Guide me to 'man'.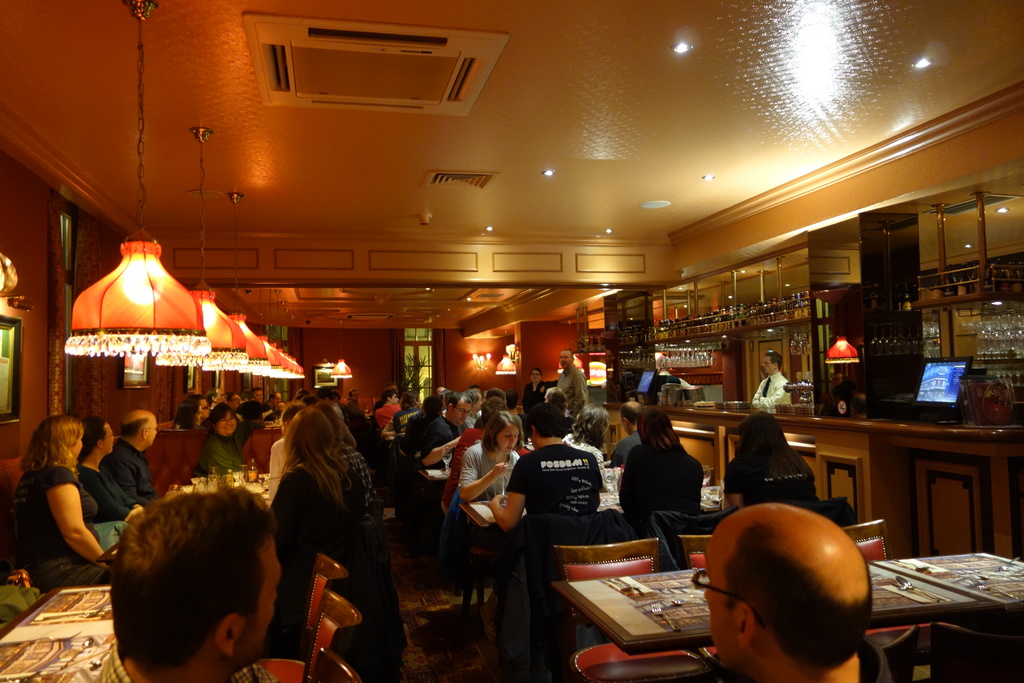
Guidance: x1=751, y1=349, x2=790, y2=409.
